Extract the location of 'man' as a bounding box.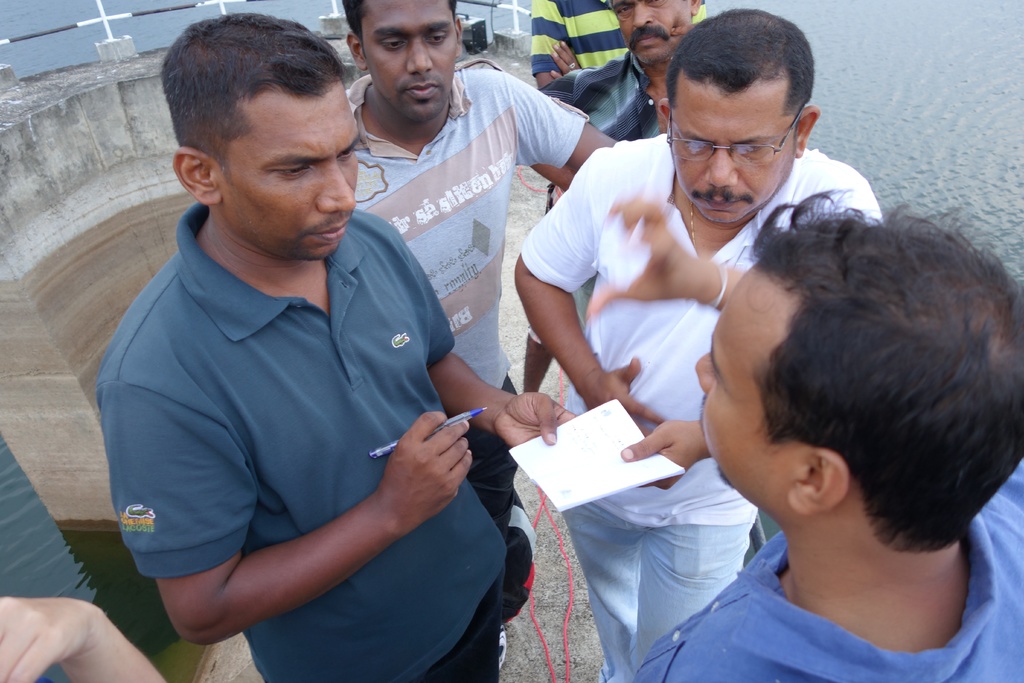
[left=637, top=185, right=1023, bottom=682].
